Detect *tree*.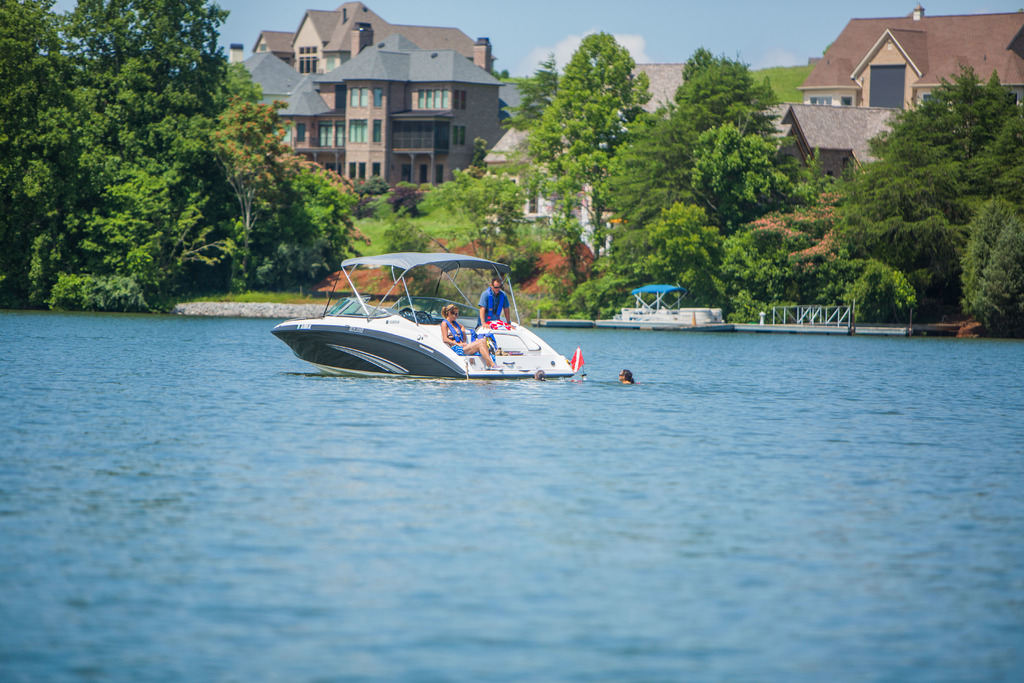
Detected at {"x1": 799, "y1": 23, "x2": 1005, "y2": 318}.
